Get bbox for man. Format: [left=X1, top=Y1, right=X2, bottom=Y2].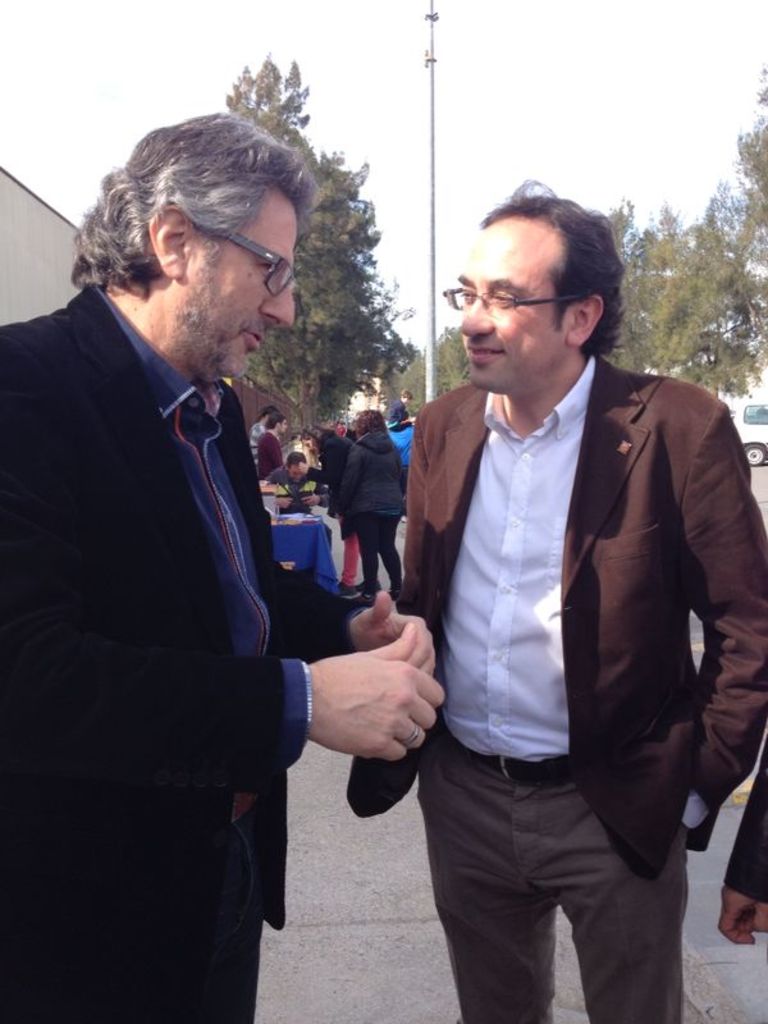
[left=344, top=410, right=393, bottom=579].
